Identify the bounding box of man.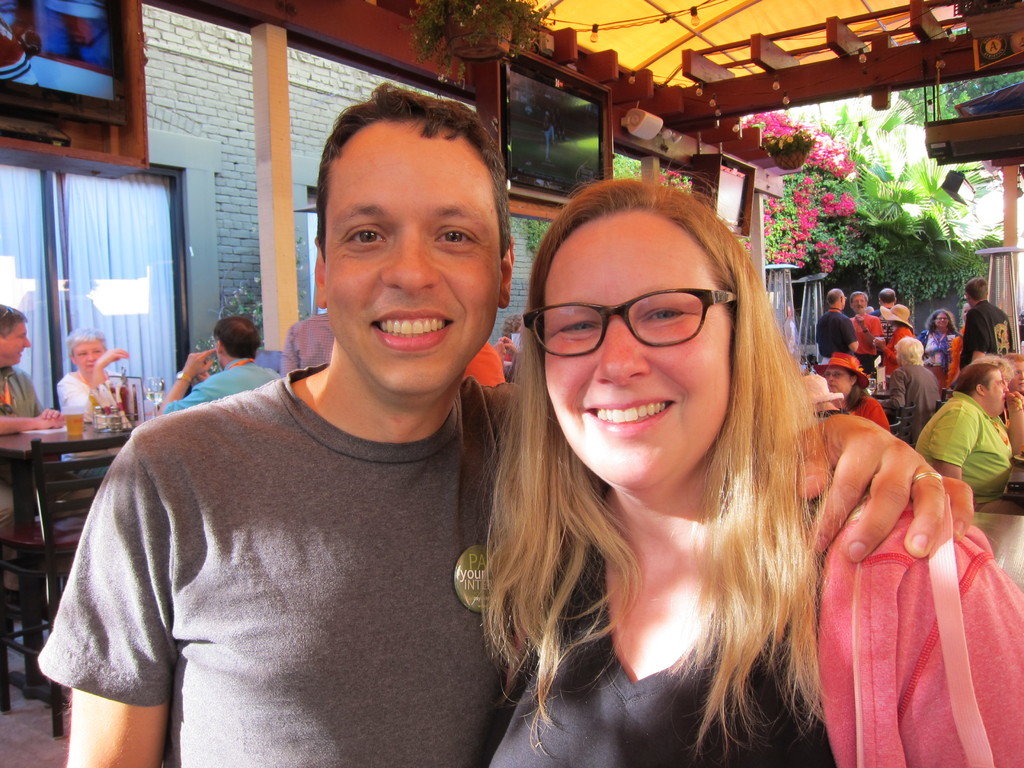
region(915, 359, 1023, 516).
